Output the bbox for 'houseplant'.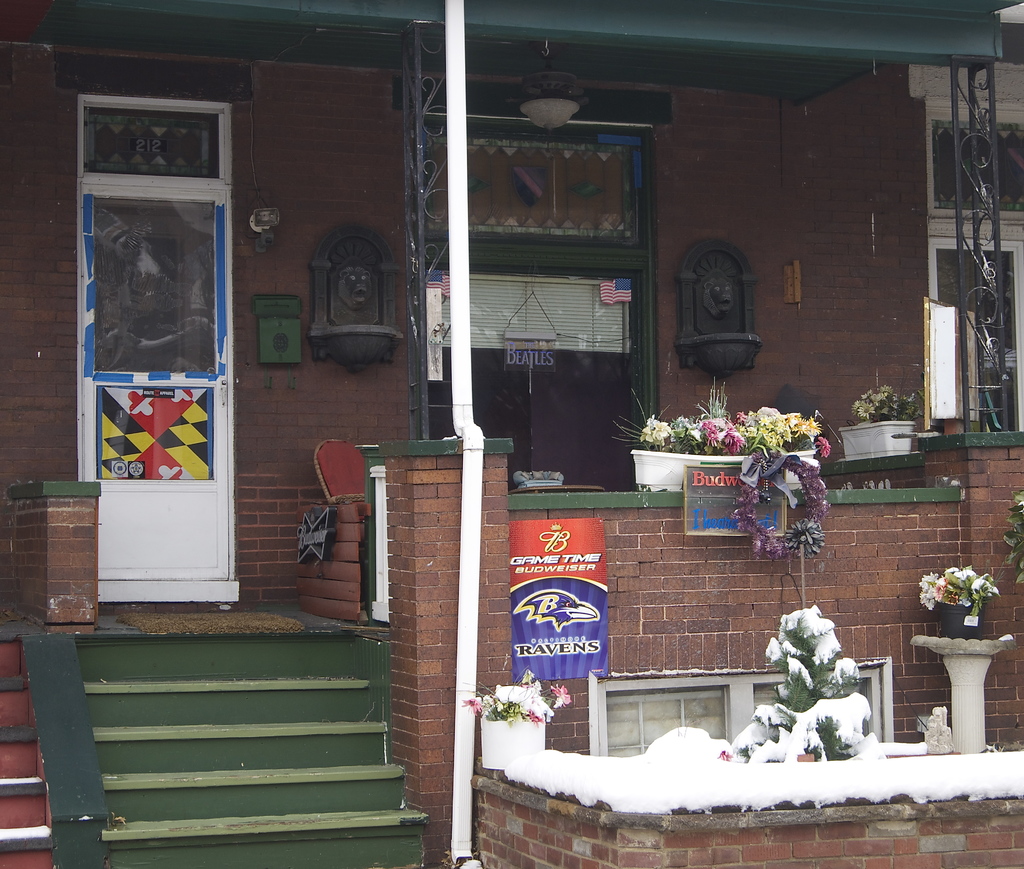
(611, 374, 823, 487).
